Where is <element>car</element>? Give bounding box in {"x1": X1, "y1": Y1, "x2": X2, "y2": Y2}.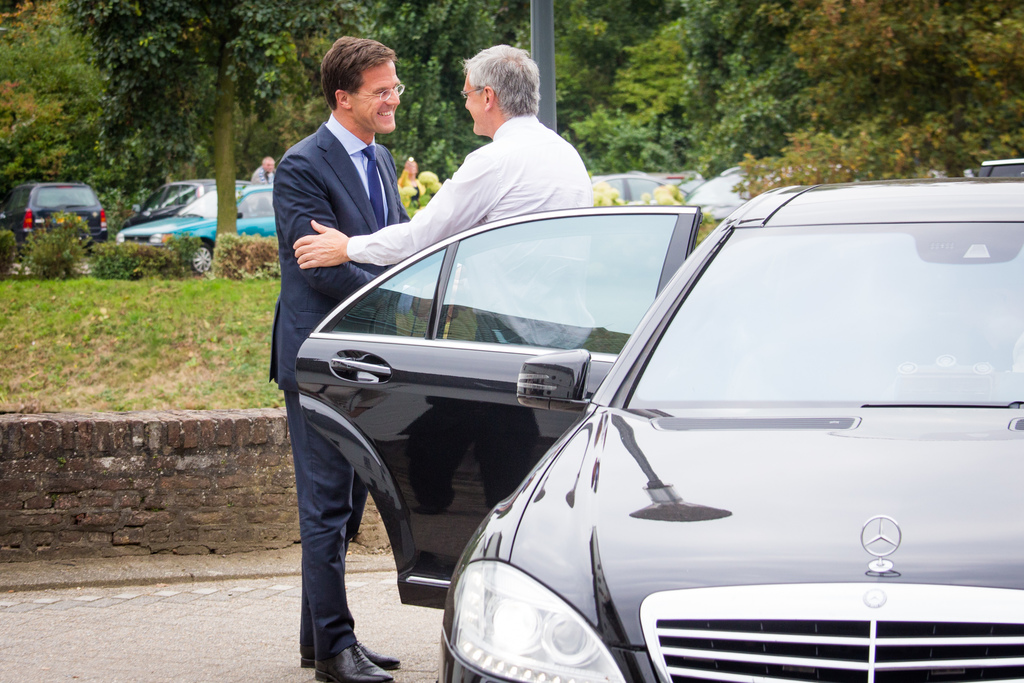
{"x1": 117, "y1": 179, "x2": 276, "y2": 273}.
